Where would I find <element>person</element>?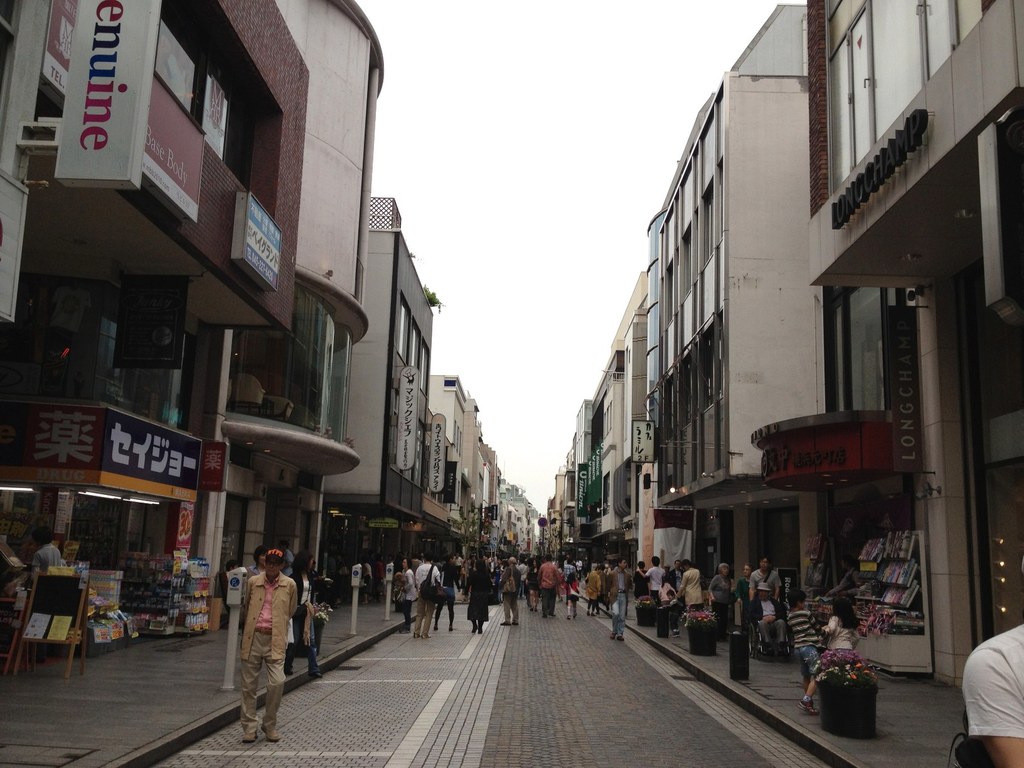
At (286,548,326,675).
